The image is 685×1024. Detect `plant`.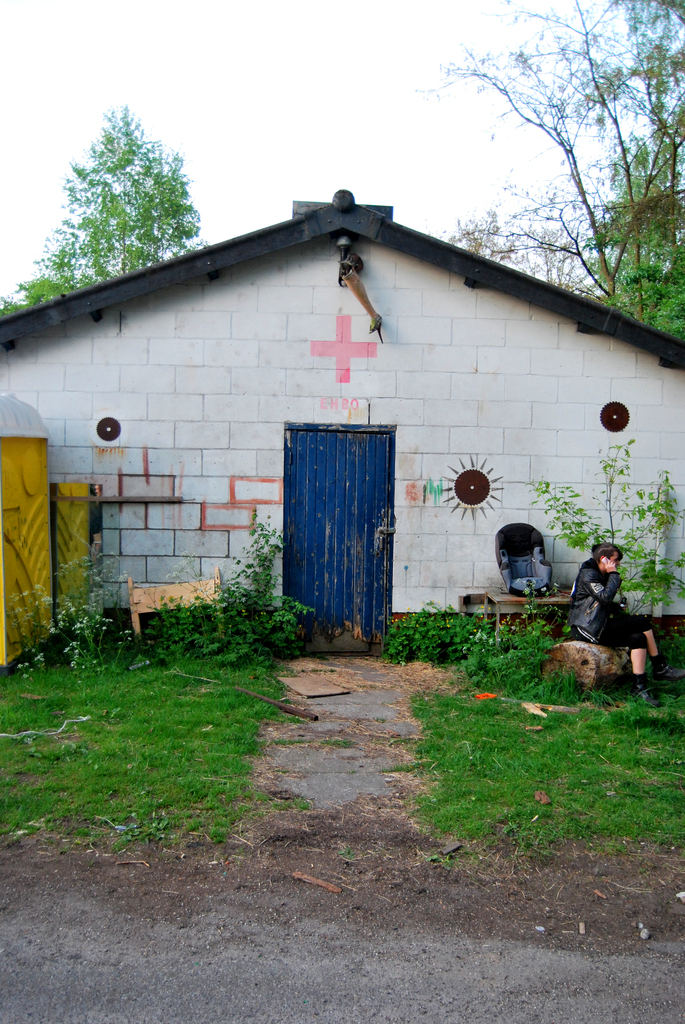
Detection: <region>491, 421, 675, 636</region>.
